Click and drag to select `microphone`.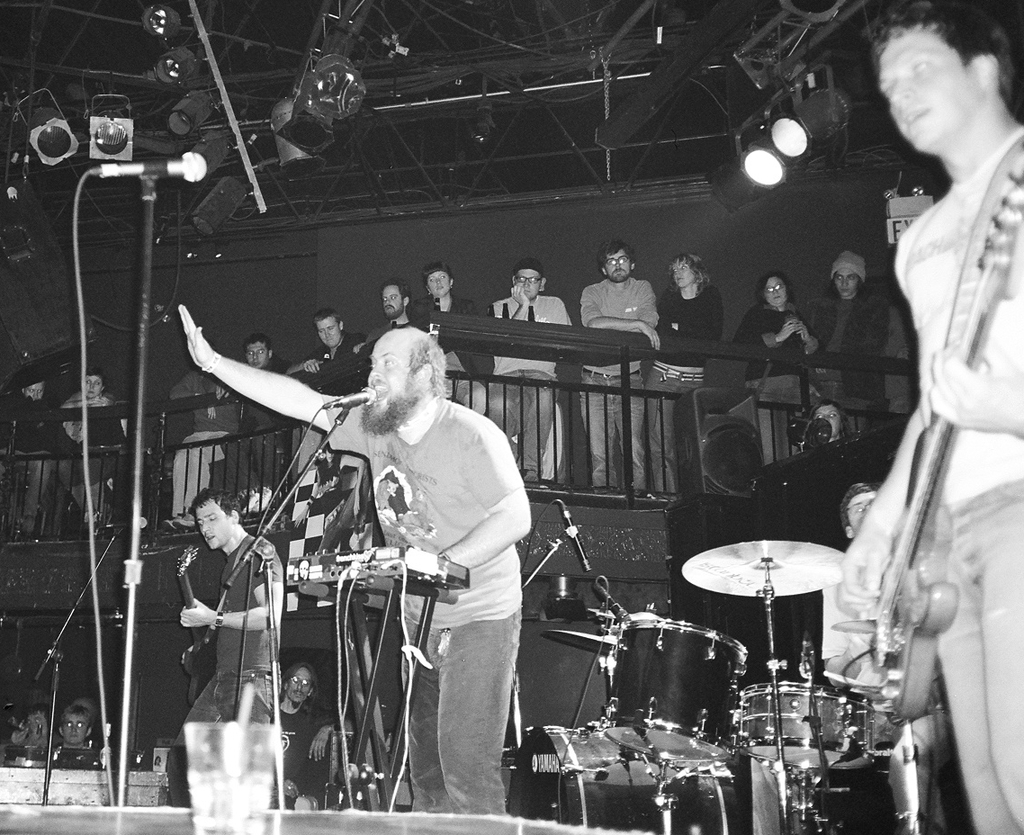
Selection: 323/386/380/409.
